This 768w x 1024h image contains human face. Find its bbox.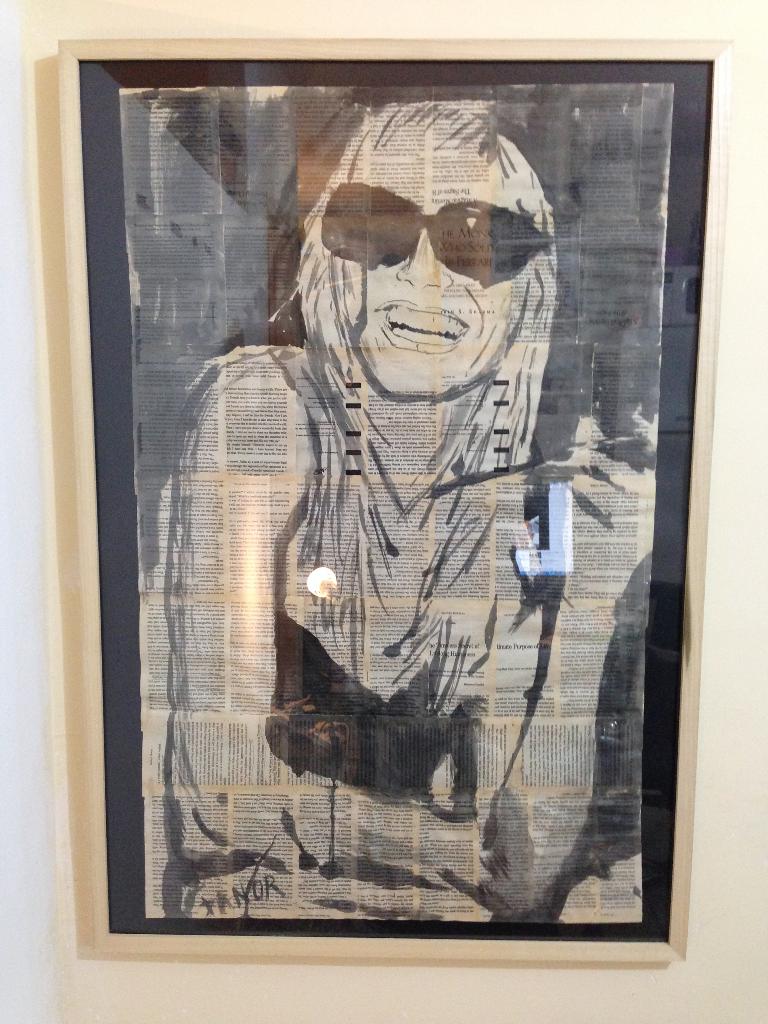
{"x1": 336, "y1": 127, "x2": 520, "y2": 399}.
